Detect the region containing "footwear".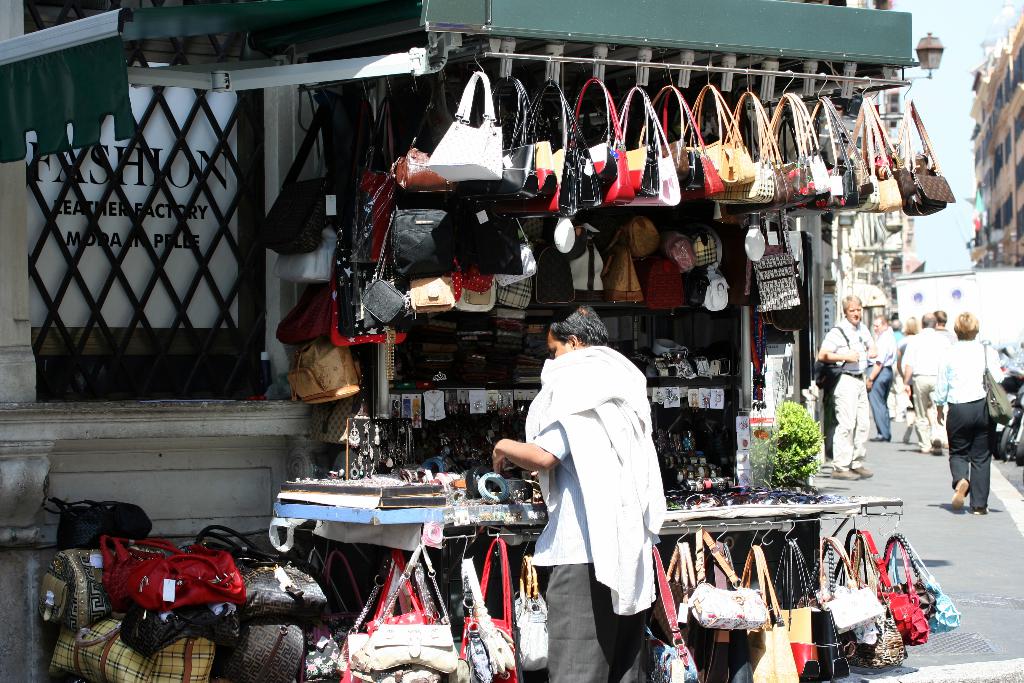
locate(974, 504, 989, 518).
